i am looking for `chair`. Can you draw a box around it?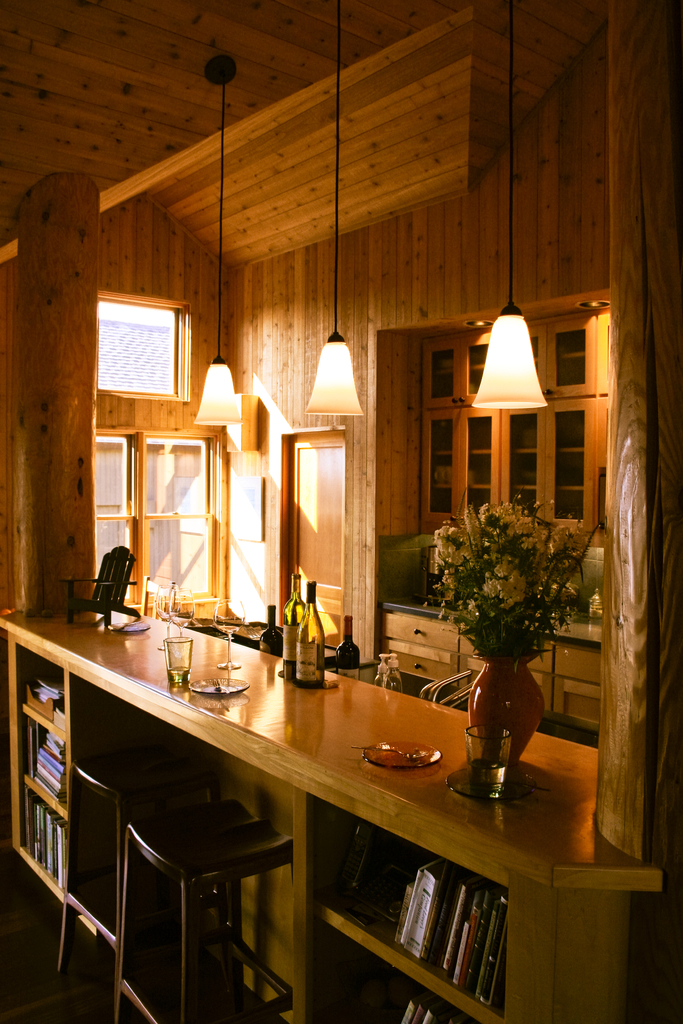
Sure, the bounding box is 134, 569, 179, 623.
